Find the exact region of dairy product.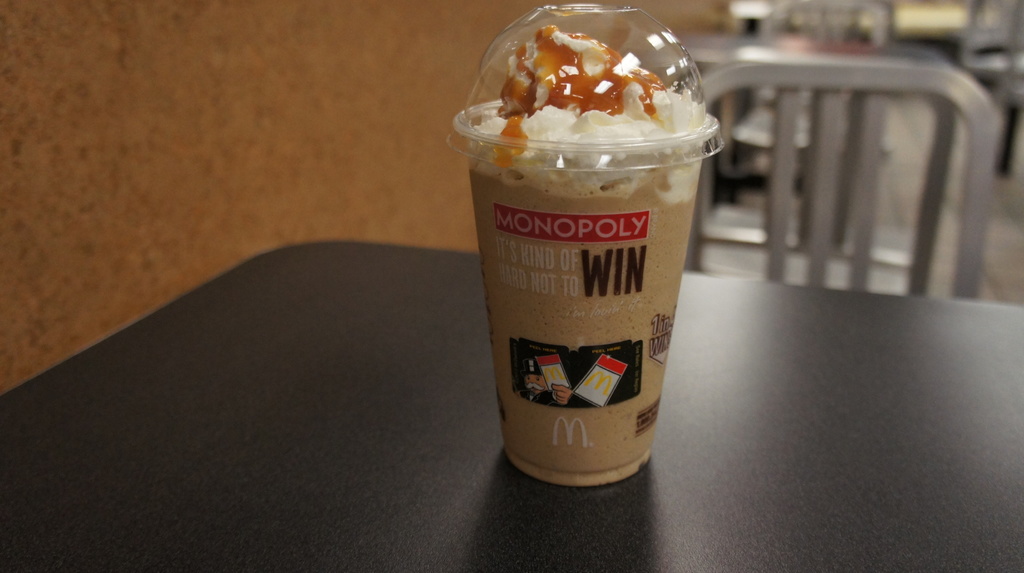
Exact region: region(464, 26, 699, 490).
